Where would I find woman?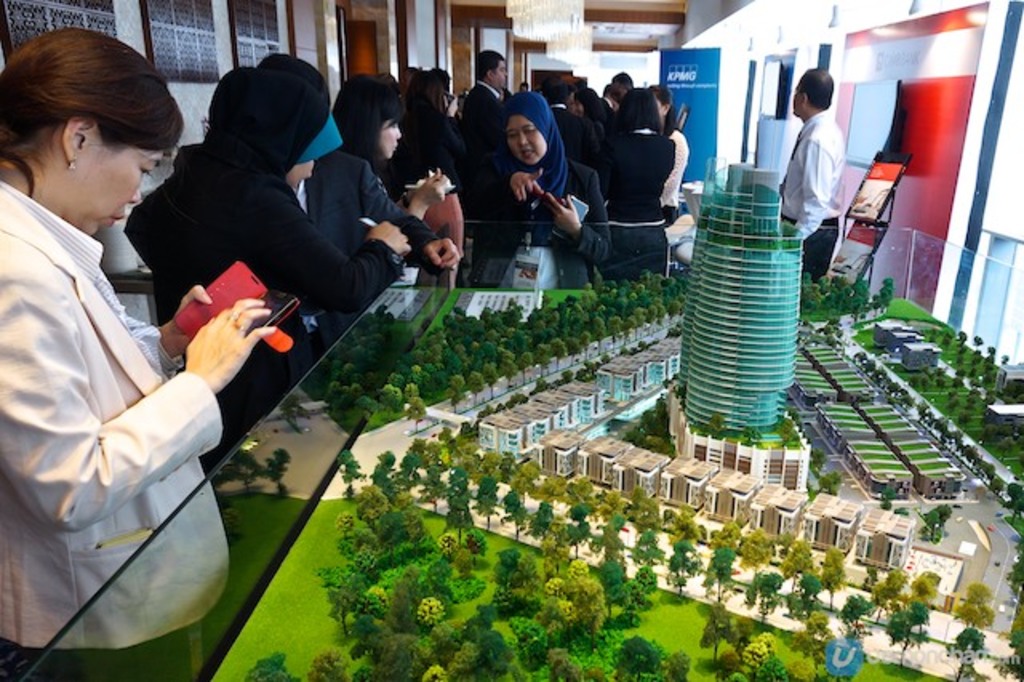
At 0,21,288,680.
